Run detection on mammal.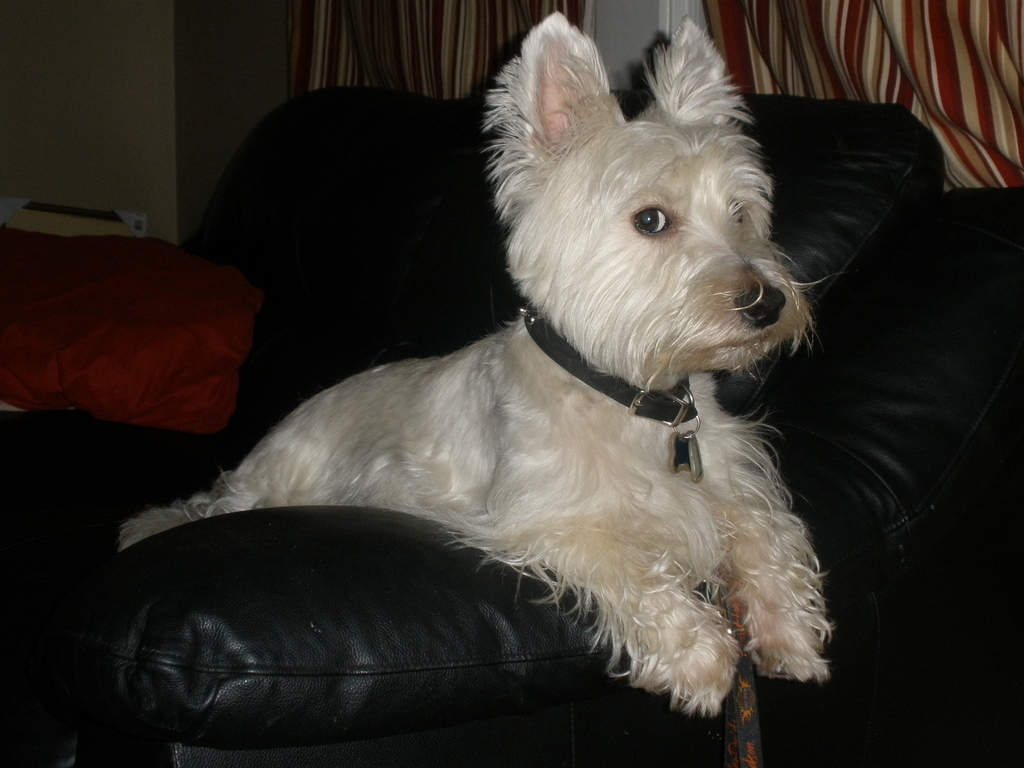
Result: crop(110, 10, 828, 716).
